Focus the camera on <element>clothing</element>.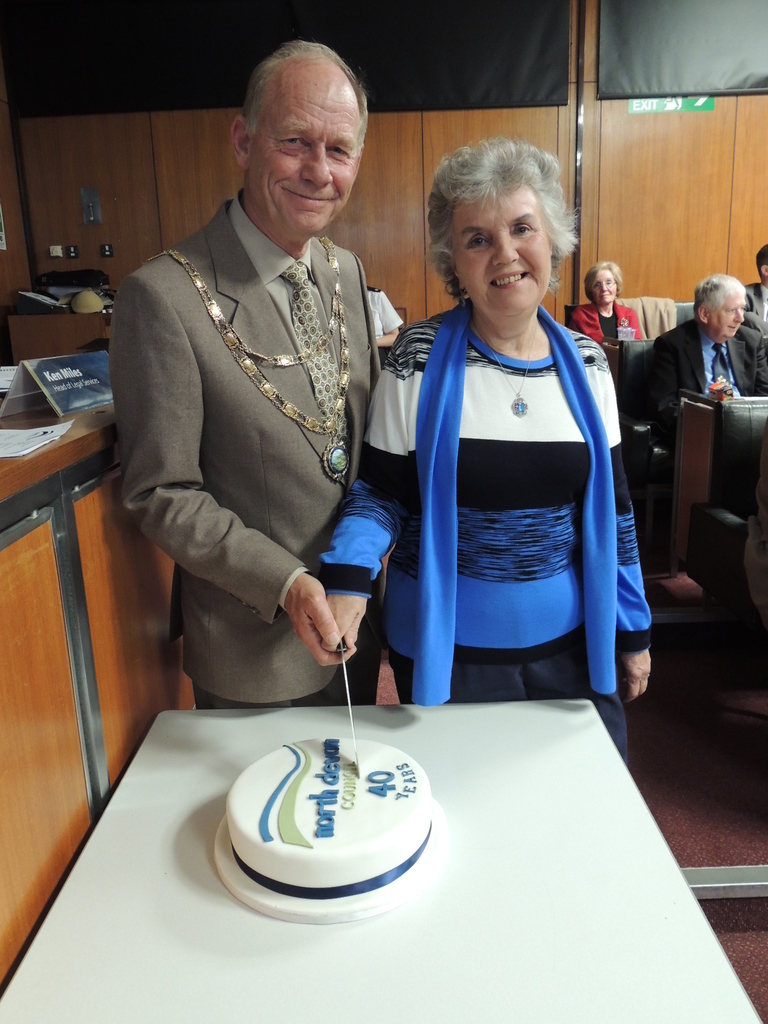
Focus region: {"left": 654, "top": 321, "right": 767, "bottom": 413}.
